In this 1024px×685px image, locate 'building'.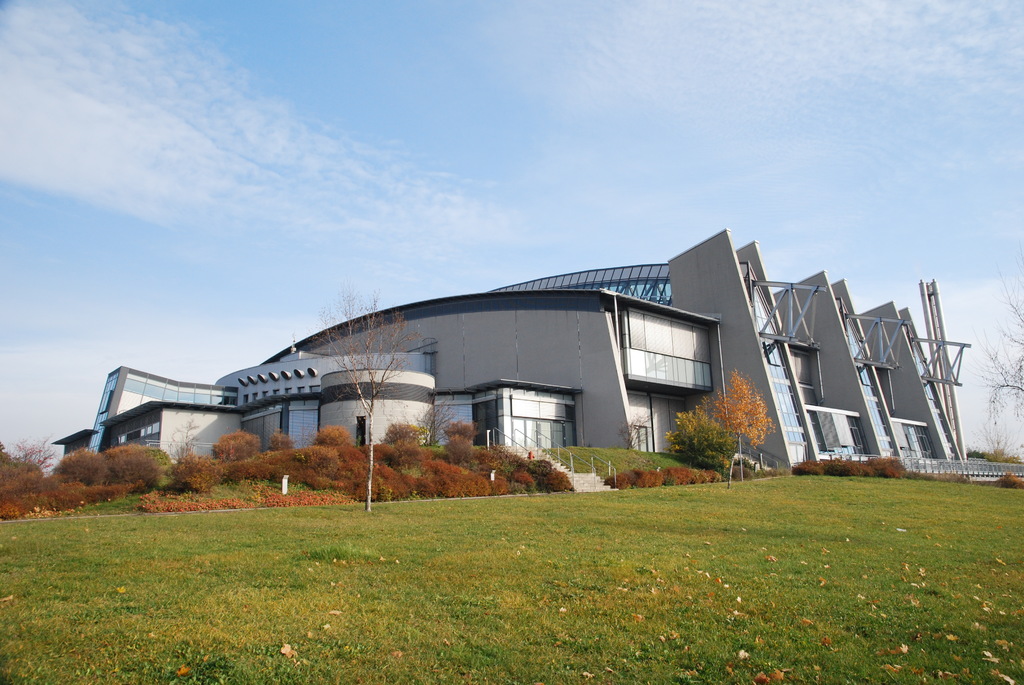
Bounding box: (left=51, top=226, right=962, bottom=491).
